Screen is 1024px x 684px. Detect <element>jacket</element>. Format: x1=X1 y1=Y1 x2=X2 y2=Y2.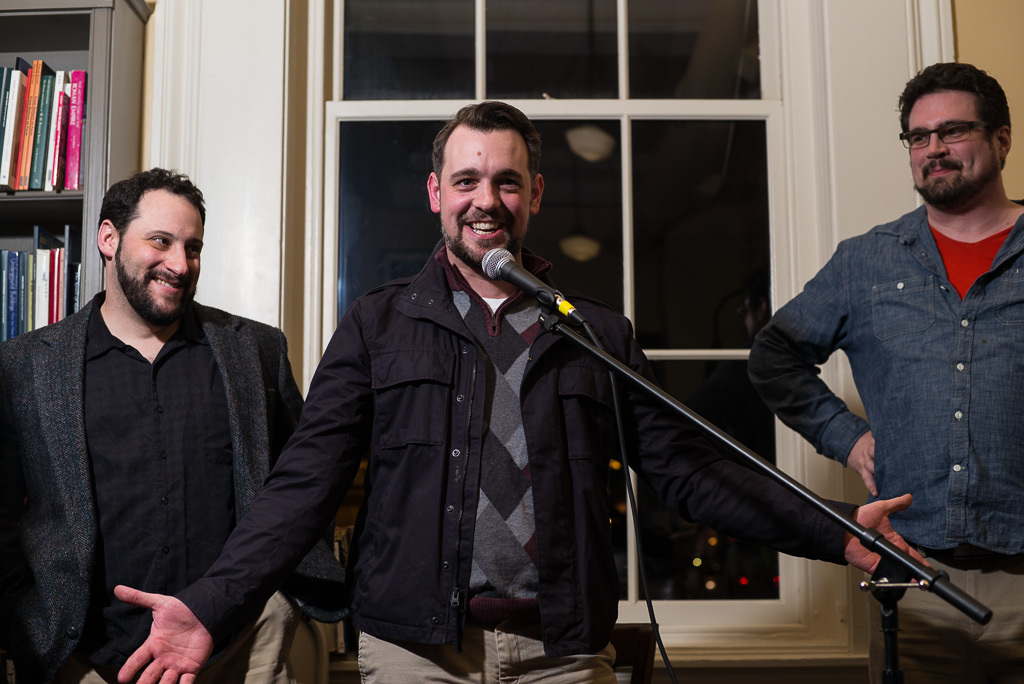
x1=176 y1=250 x2=870 y2=676.
